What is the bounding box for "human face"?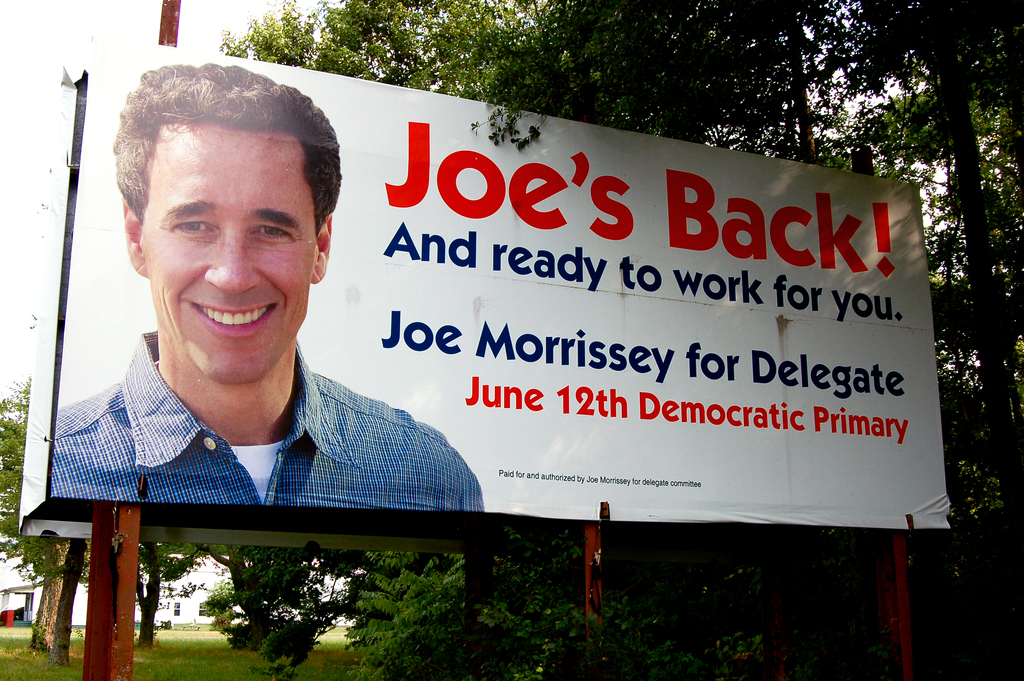
bbox=(145, 130, 317, 381).
